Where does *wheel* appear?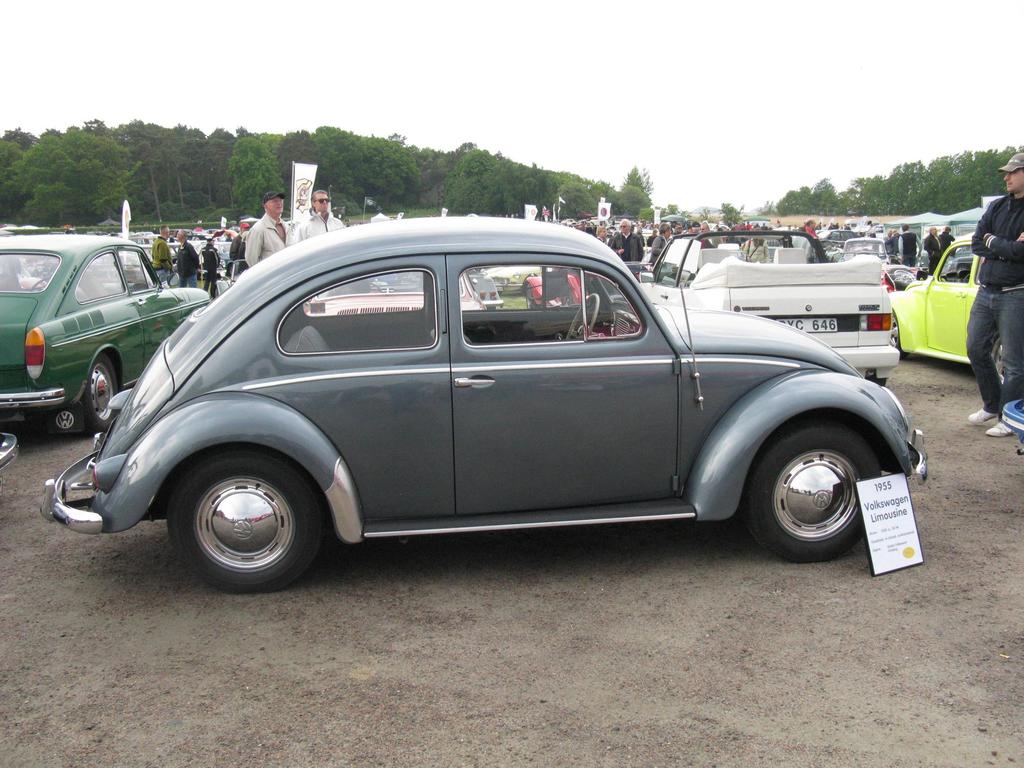
Appears at (887,268,915,289).
